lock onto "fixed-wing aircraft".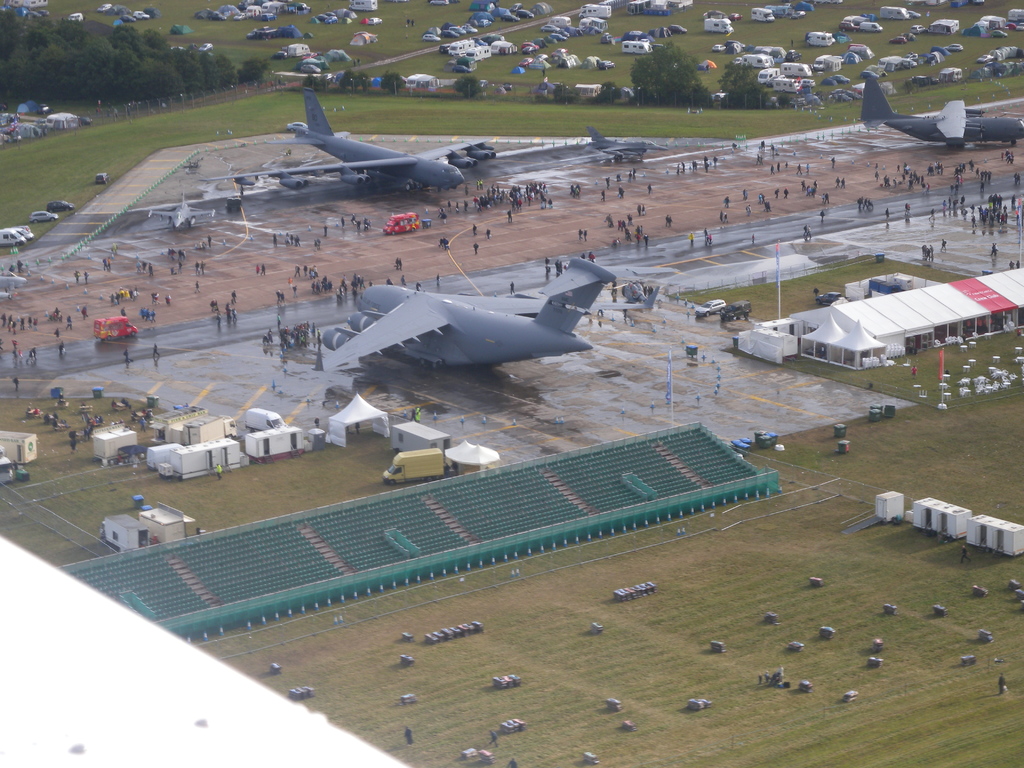
Locked: (x1=860, y1=68, x2=1023, y2=145).
